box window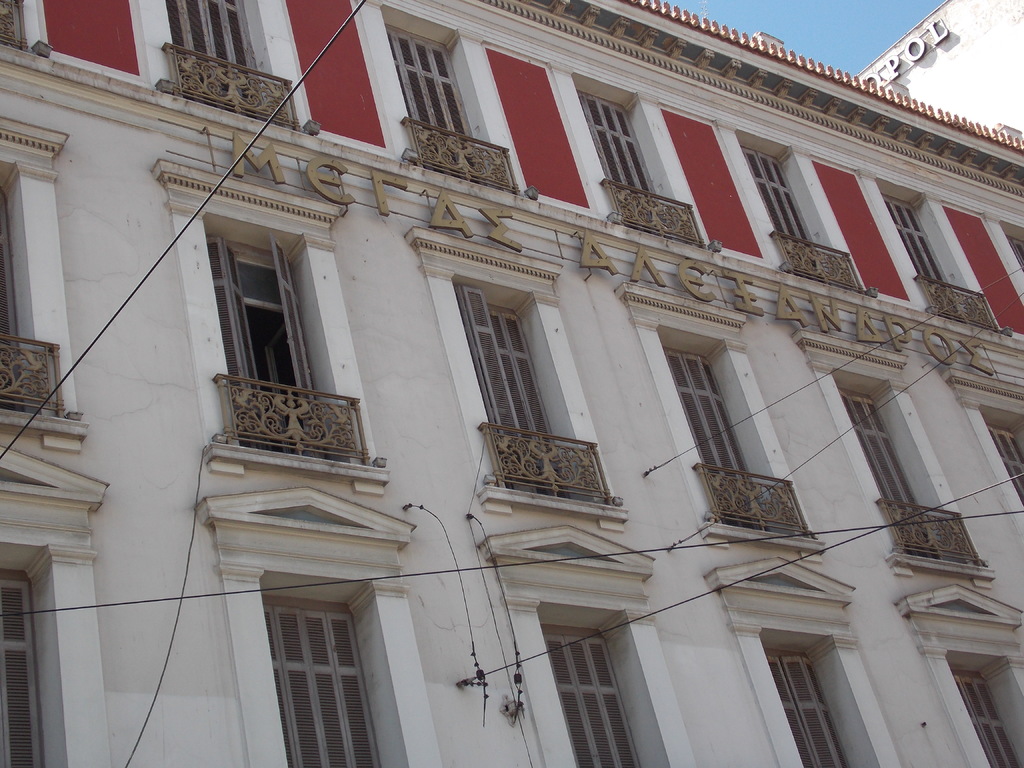
[671, 352, 790, 529]
